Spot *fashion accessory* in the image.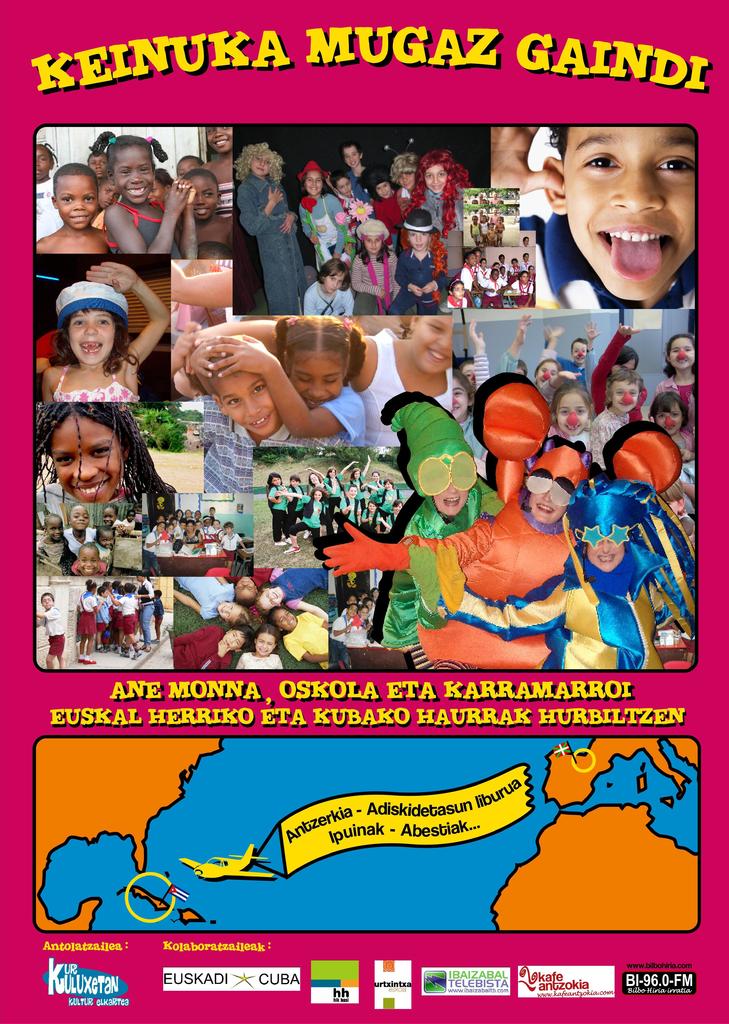
*fashion accessory* found at detection(106, 138, 119, 141).
